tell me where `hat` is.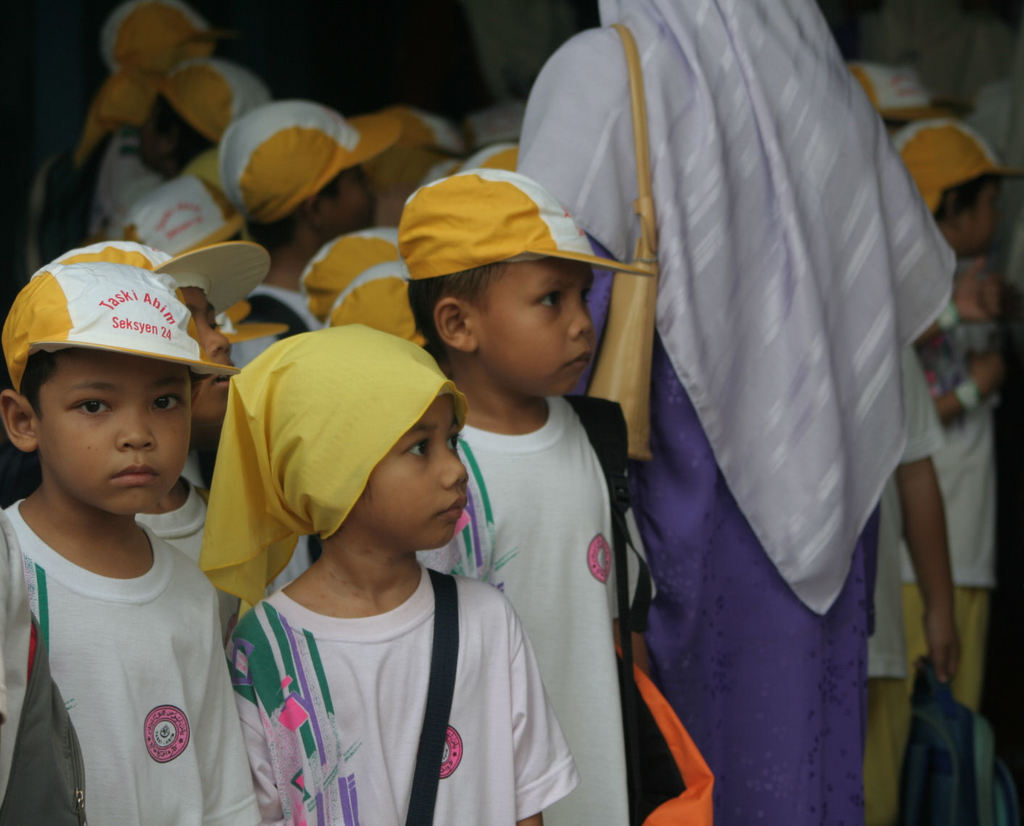
`hat` is at (4, 260, 242, 394).
